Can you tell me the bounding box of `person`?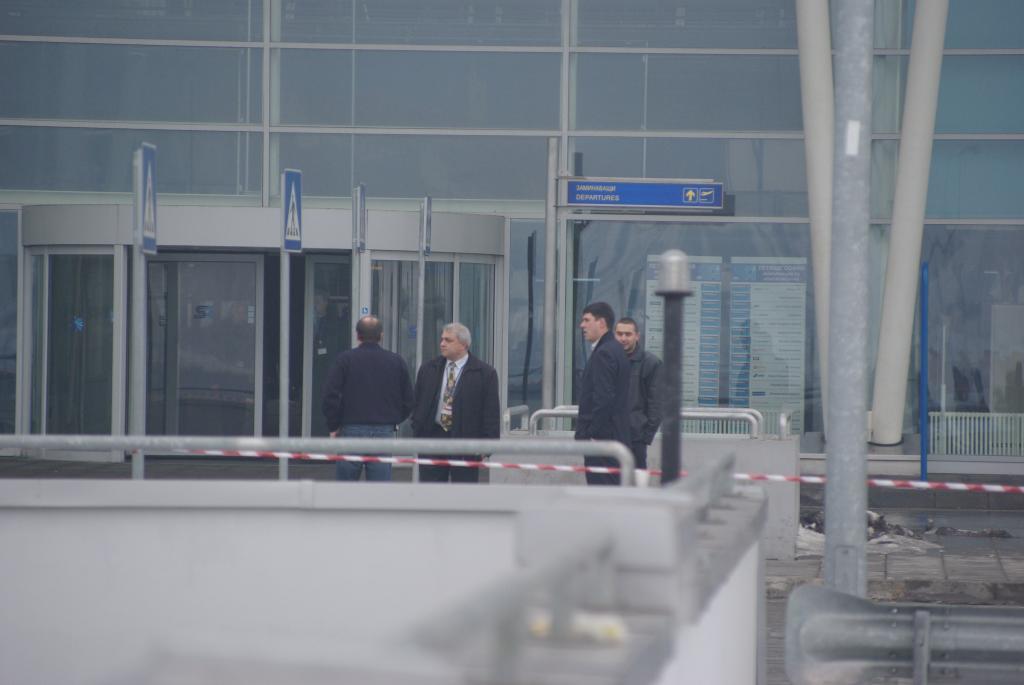
<box>318,316,417,485</box>.
